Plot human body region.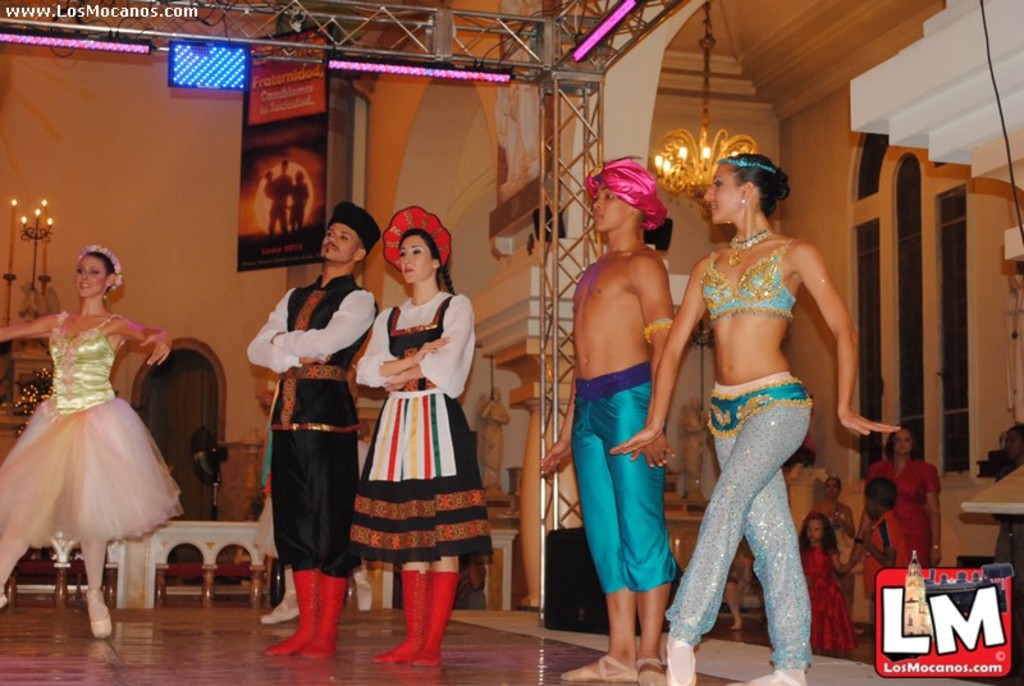
Plotted at (x1=0, y1=244, x2=186, y2=641).
